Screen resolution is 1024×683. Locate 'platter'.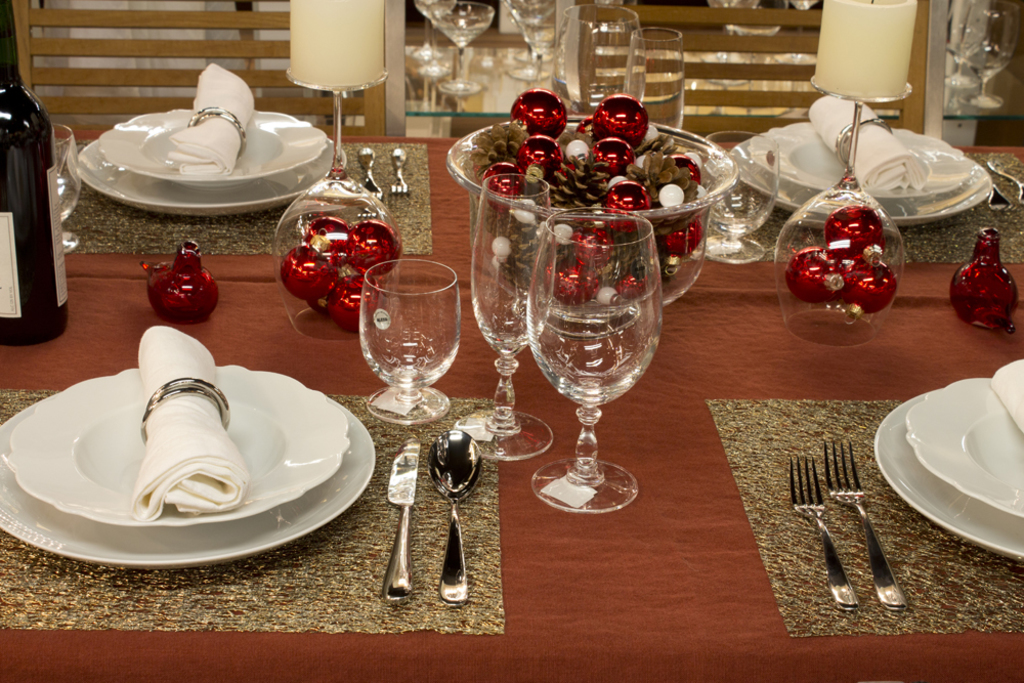
(907,376,1023,517).
